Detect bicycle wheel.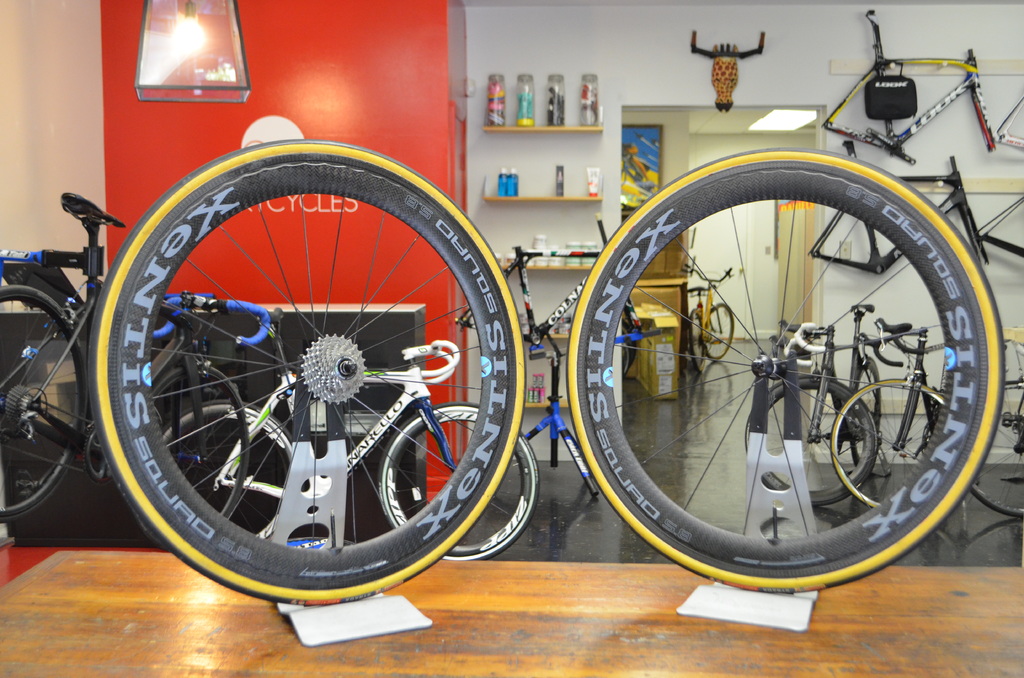
Detected at [739,375,879,517].
